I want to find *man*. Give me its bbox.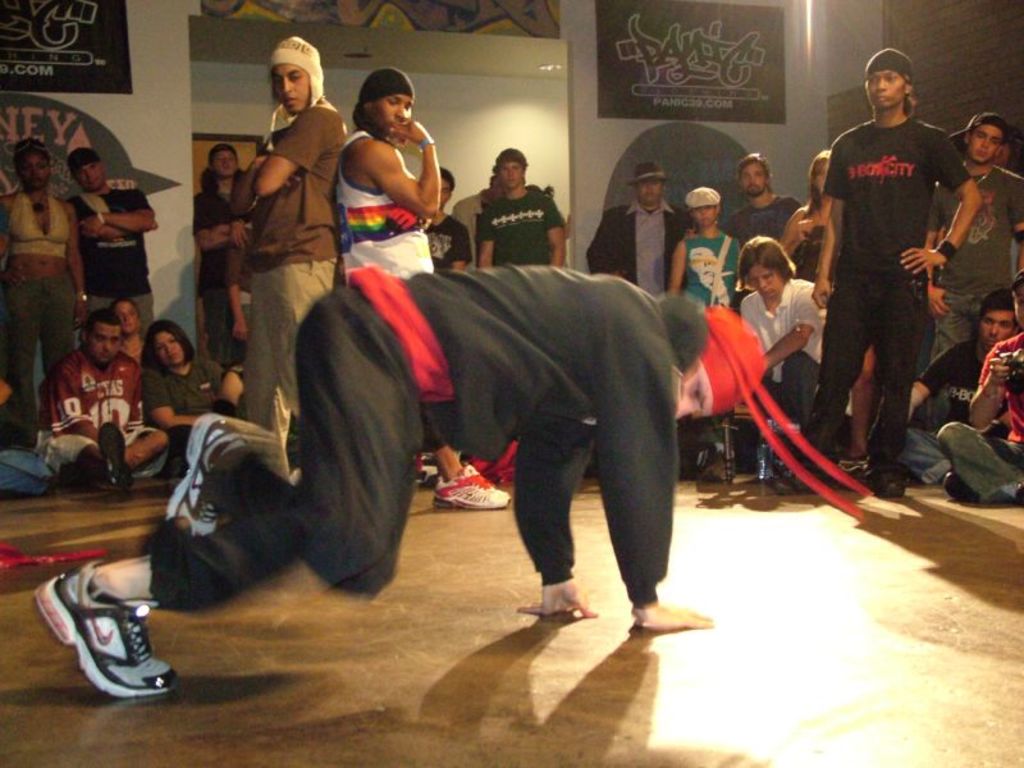
(left=585, top=163, right=695, bottom=292).
